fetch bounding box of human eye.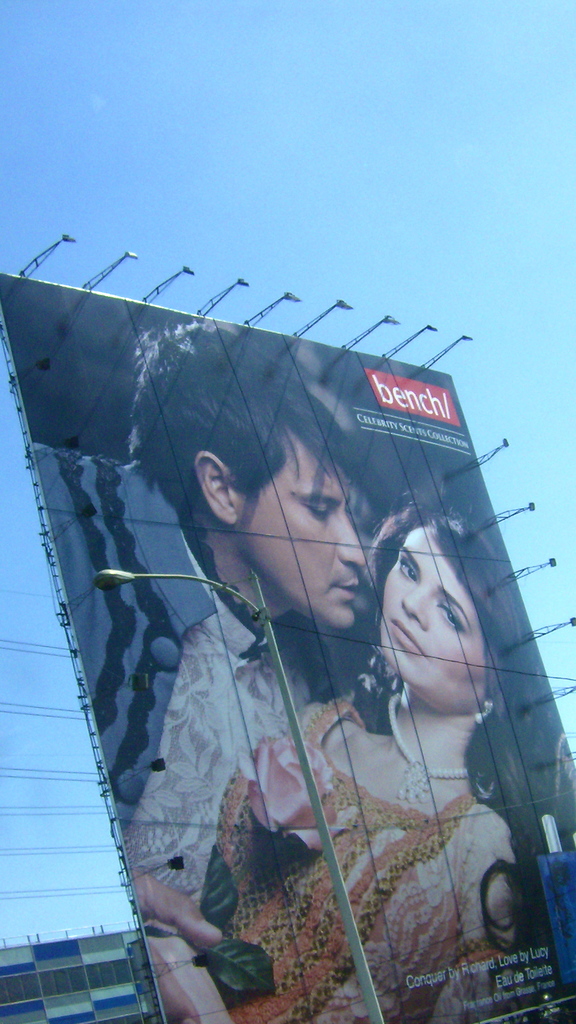
Bbox: Rect(396, 552, 419, 585).
